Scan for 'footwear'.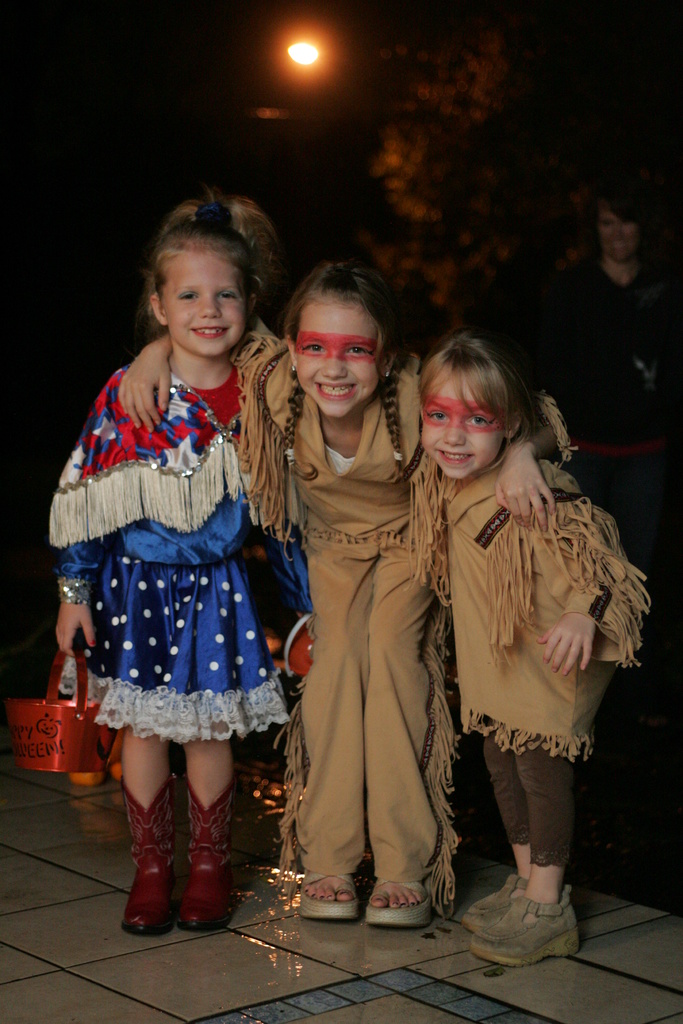
Scan result: <bbox>103, 776, 172, 951</bbox>.
